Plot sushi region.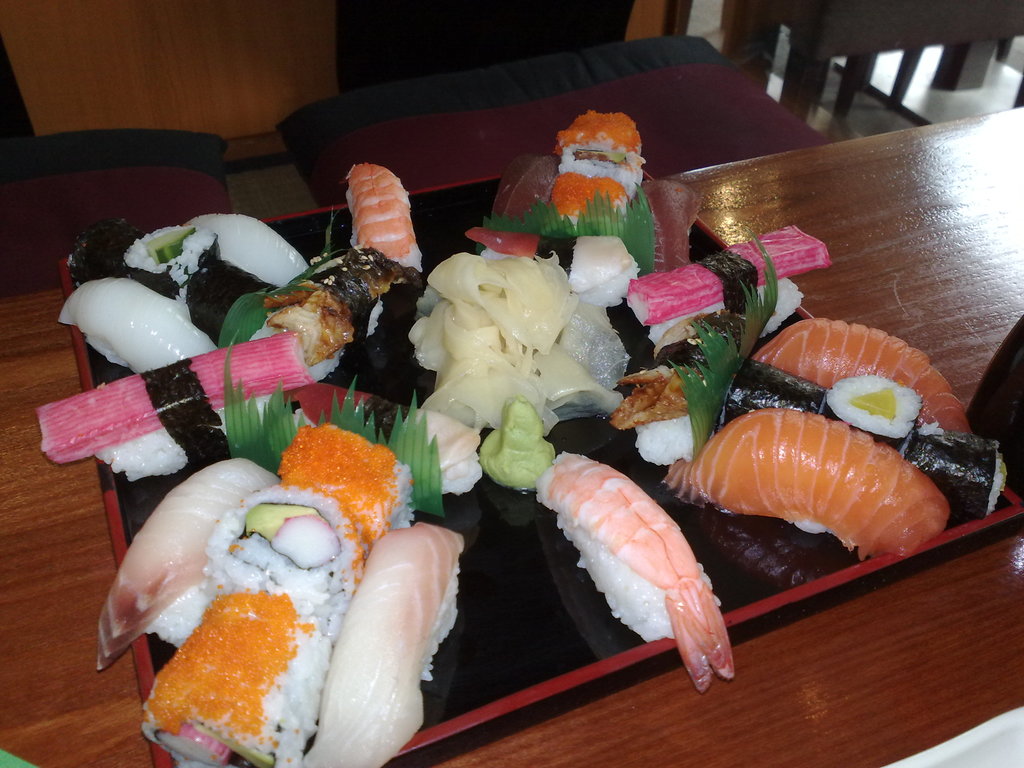
Plotted at BBox(95, 471, 433, 751).
